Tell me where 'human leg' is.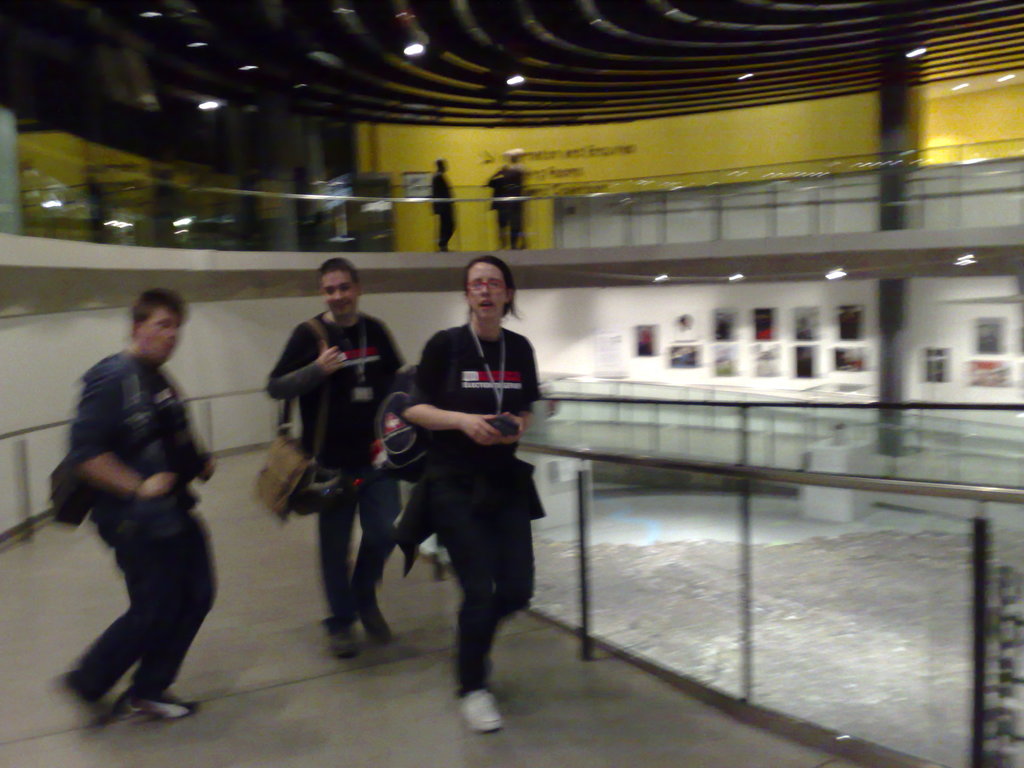
'human leg' is at 113,490,196,712.
